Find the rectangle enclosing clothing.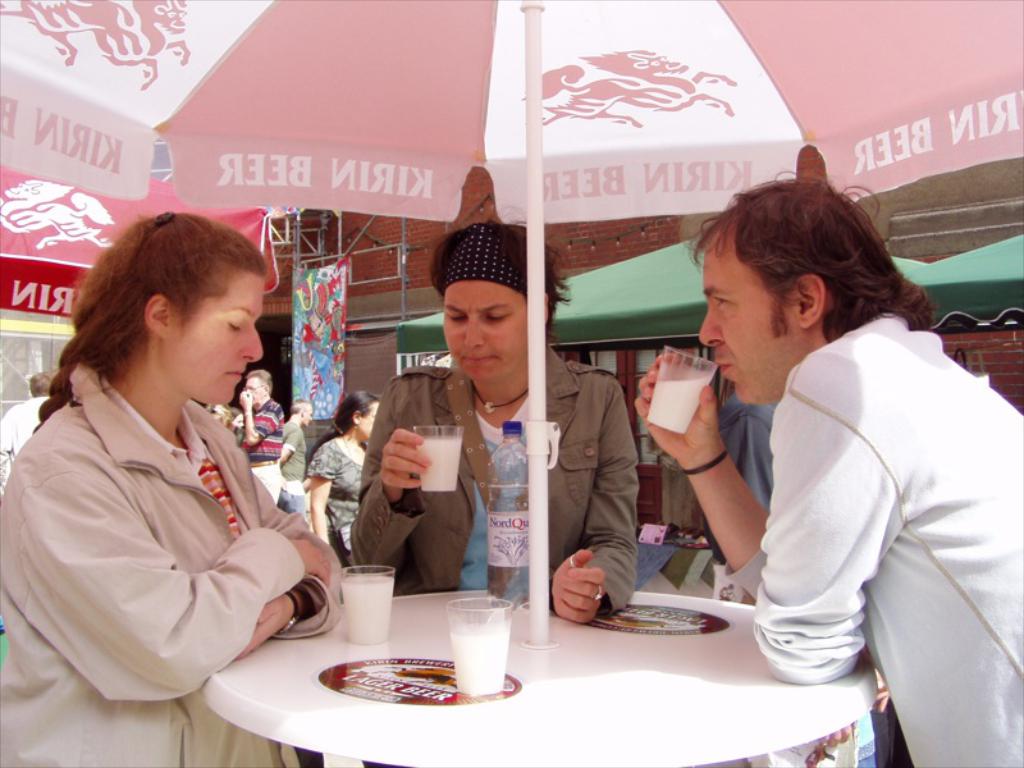
x1=0 y1=360 x2=342 y2=767.
